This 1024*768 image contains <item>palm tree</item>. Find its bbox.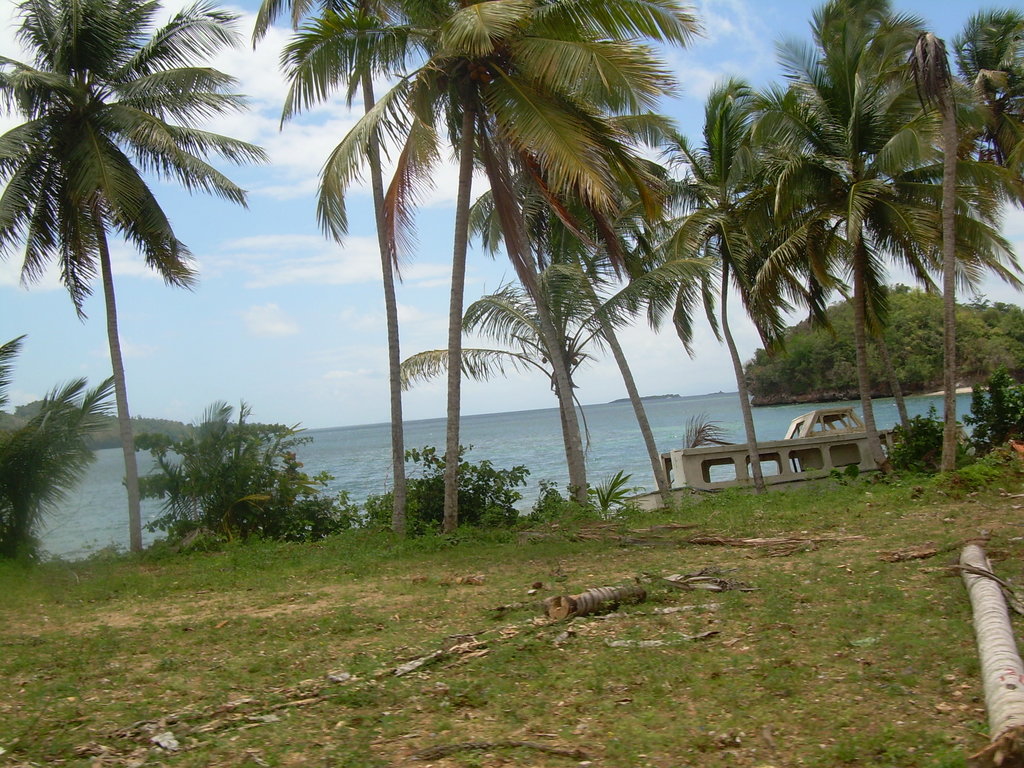
(0,0,262,552).
